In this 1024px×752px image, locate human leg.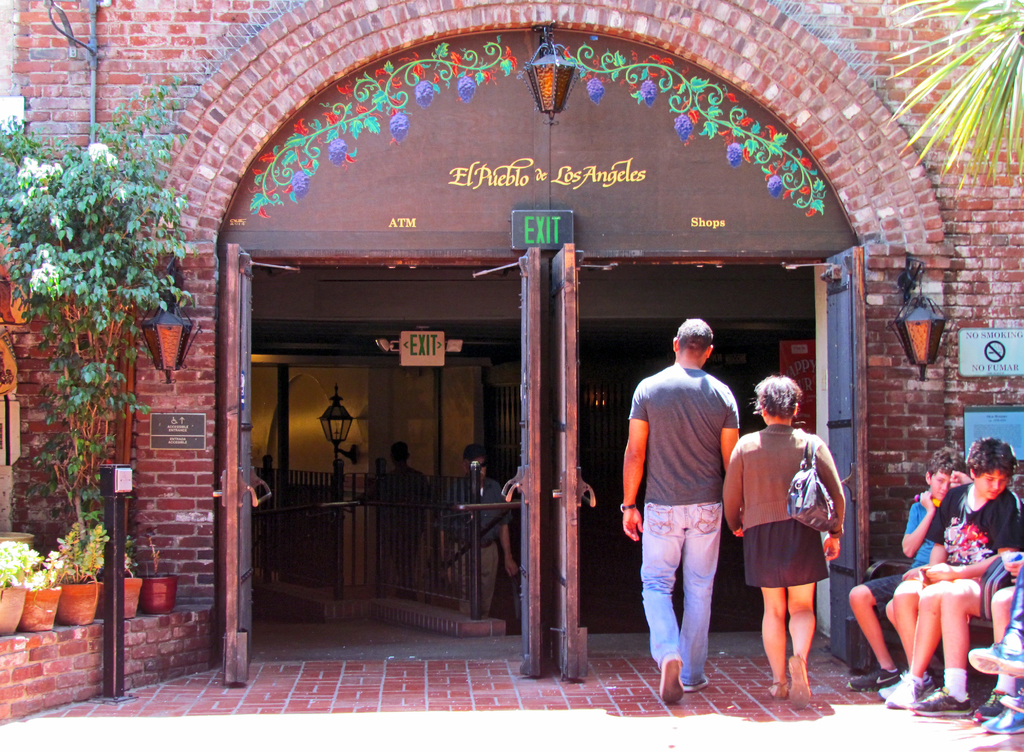
Bounding box: [845, 592, 897, 694].
